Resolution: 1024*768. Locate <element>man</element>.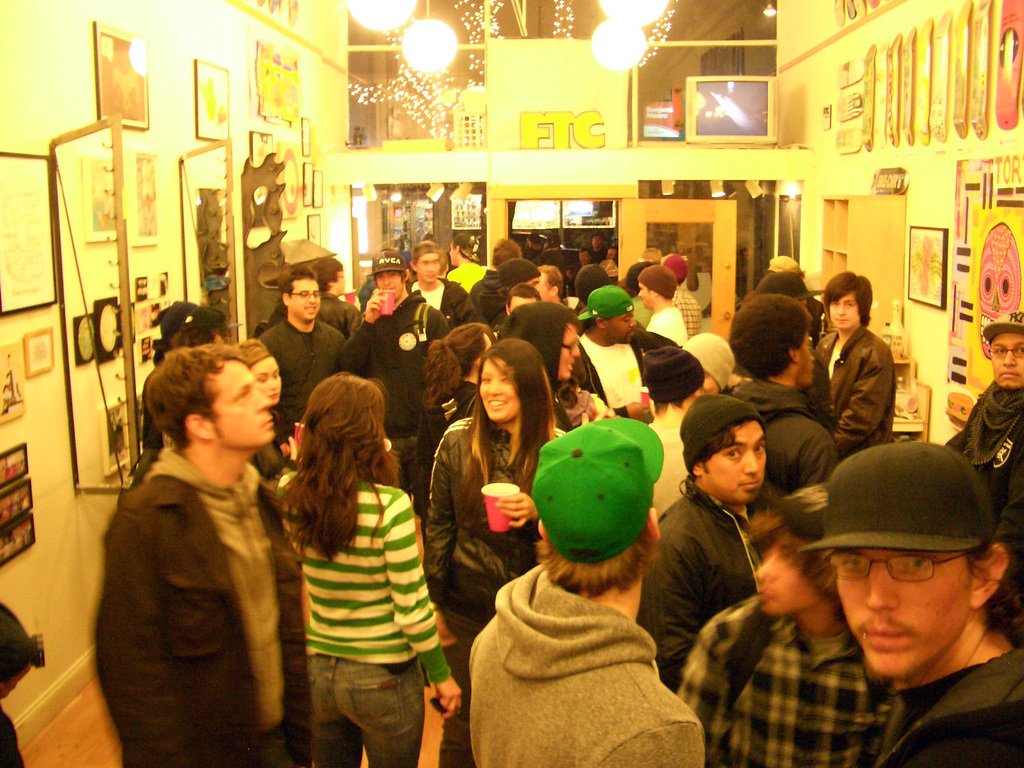
811,271,897,456.
